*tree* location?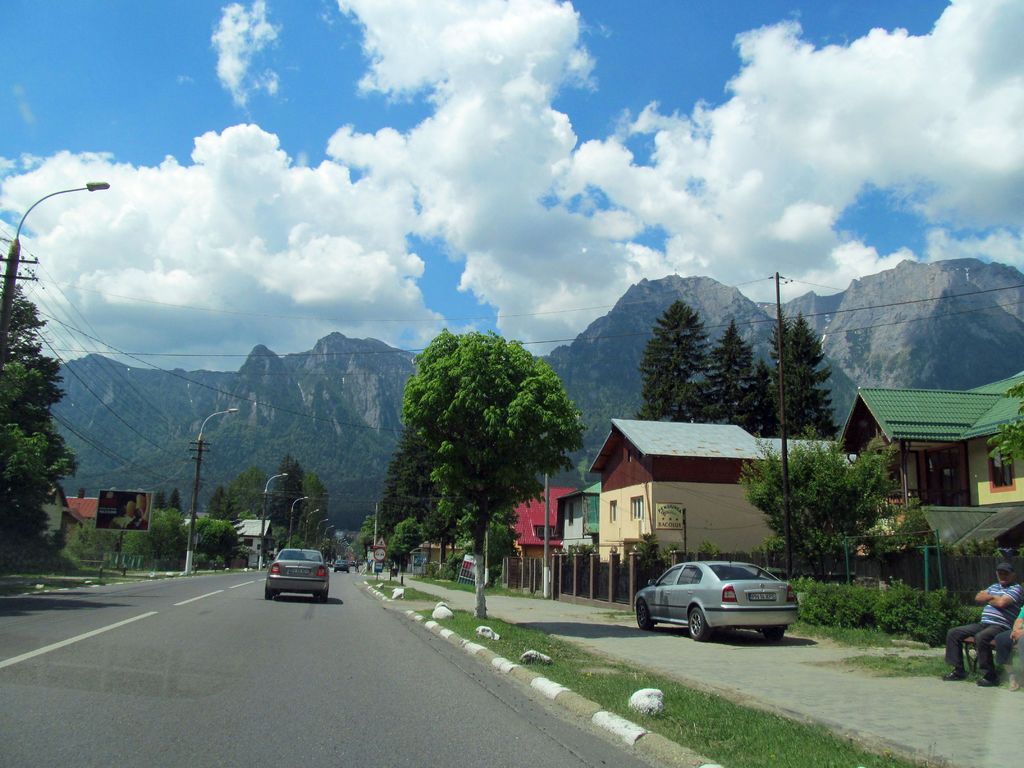
left=743, top=420, right=913, bottom=584
